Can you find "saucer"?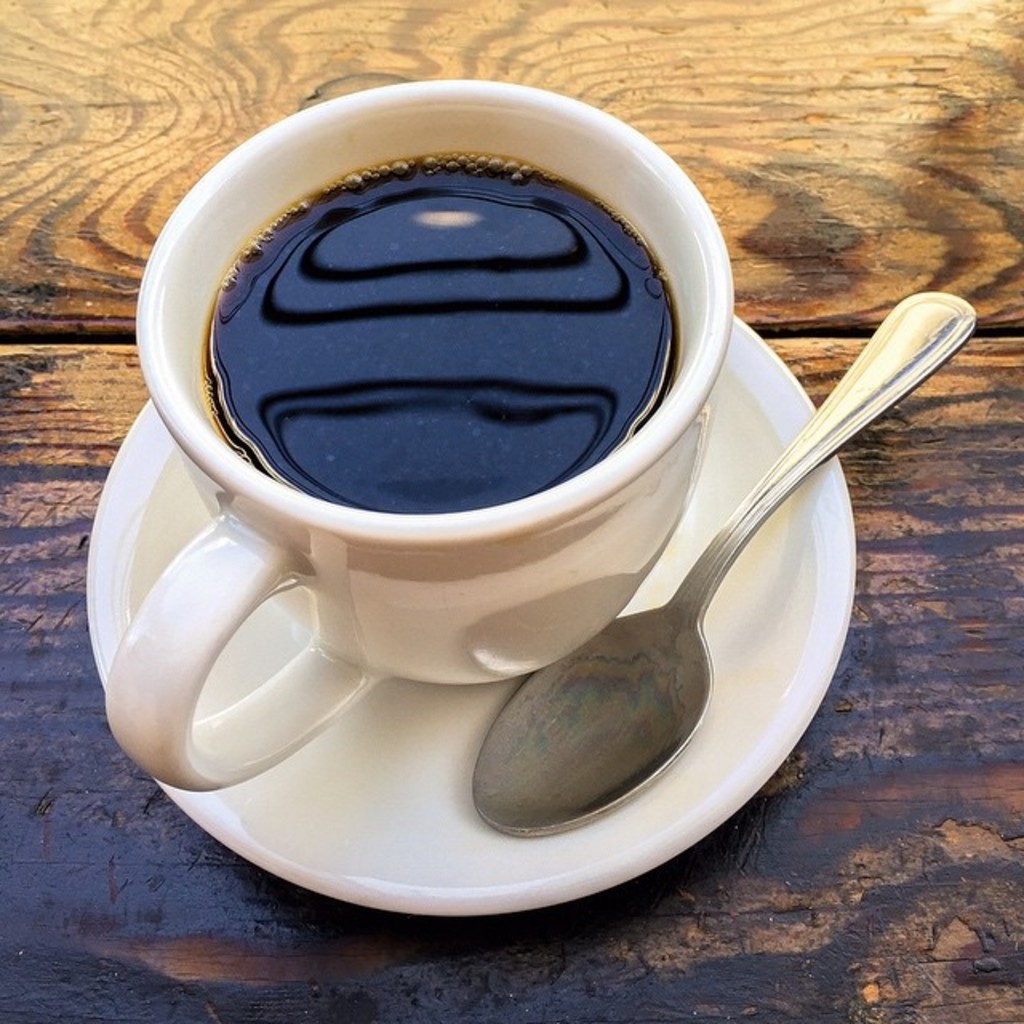
Yes, bounding box: (left=85, top=314, right=858, bottom=922).
